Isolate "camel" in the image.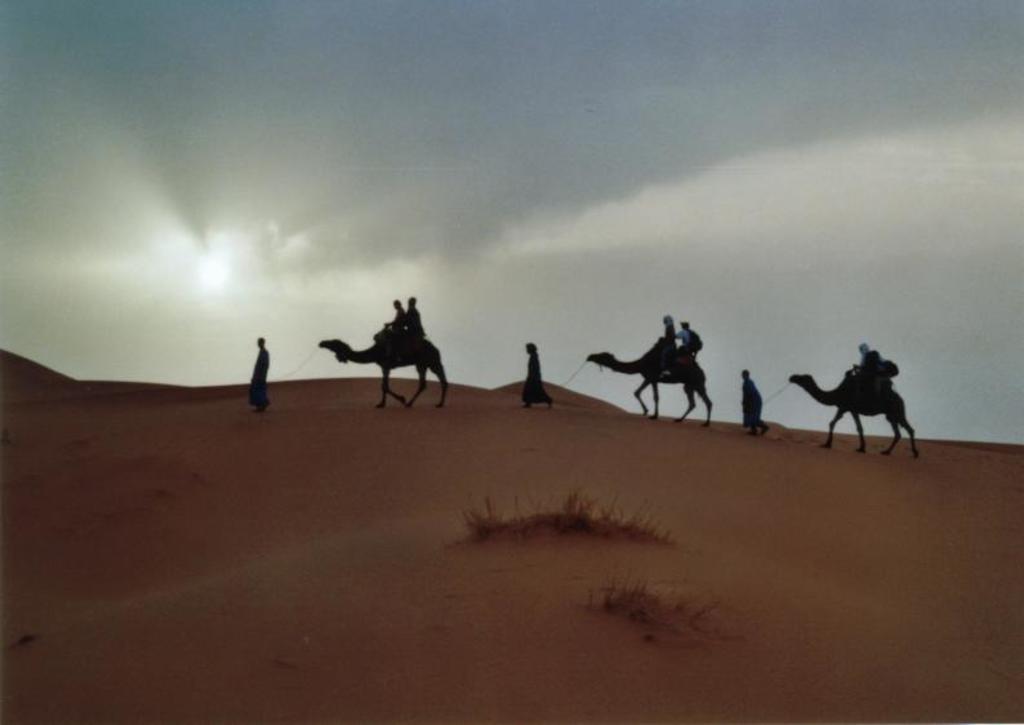
Isolated region: {"x1": 787, "y1": 365, "x2": 918, "y2": 471}.
